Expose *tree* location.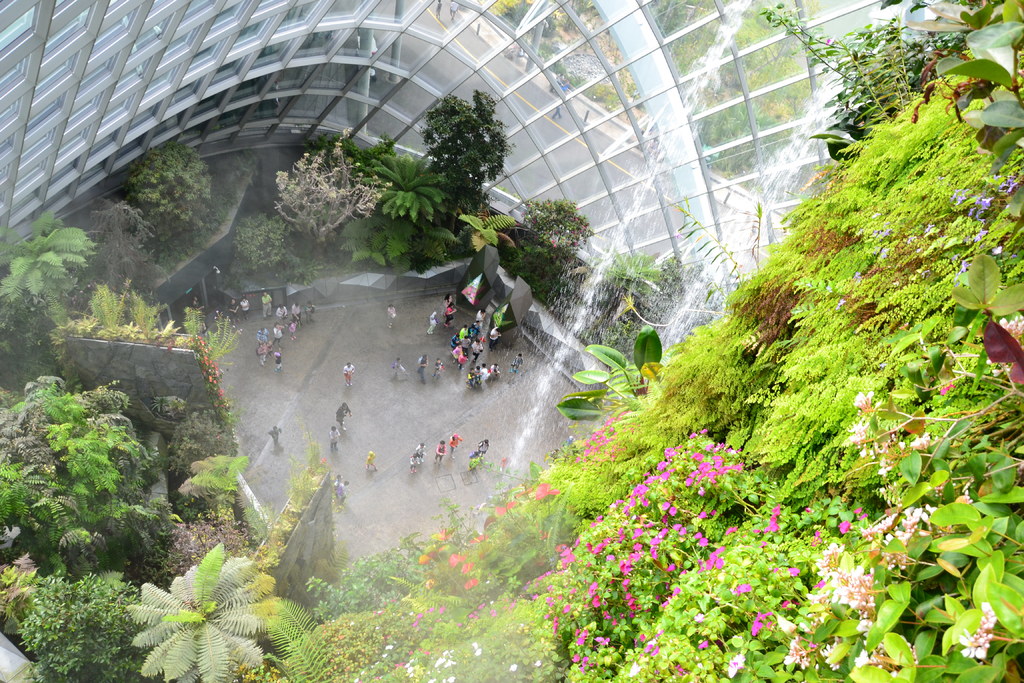
Exposed at 574 258 662 302.
